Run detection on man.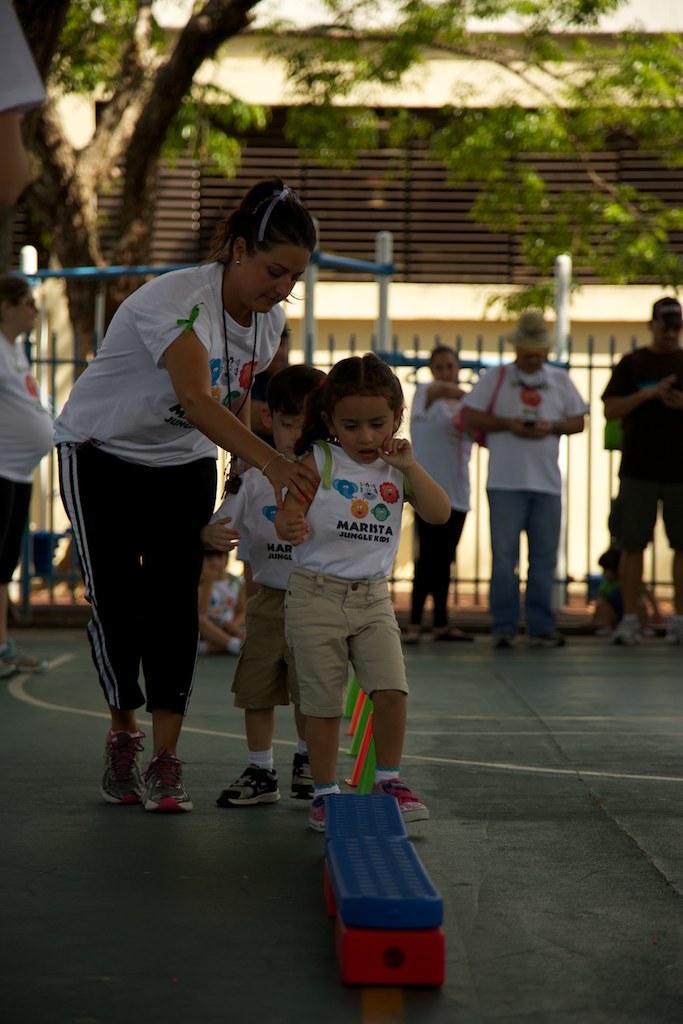
Result: rect(598, 300, 682, 646).
